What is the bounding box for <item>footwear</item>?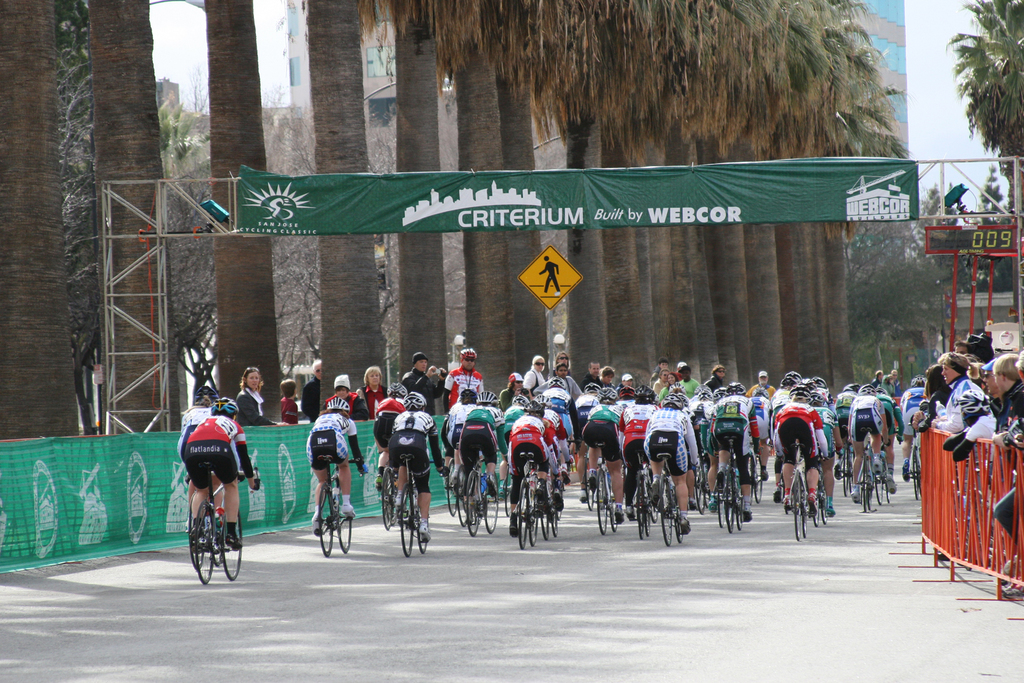
box=[374, 472, 382, 490].
